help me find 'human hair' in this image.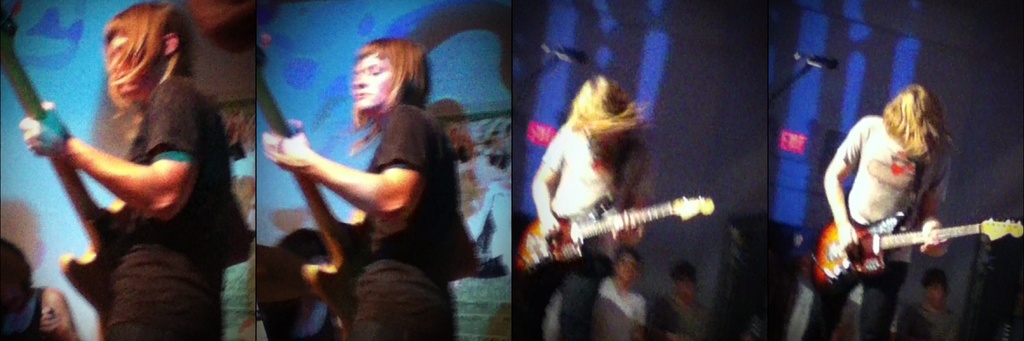
Found it: locate(346, 38, 433, 161).
